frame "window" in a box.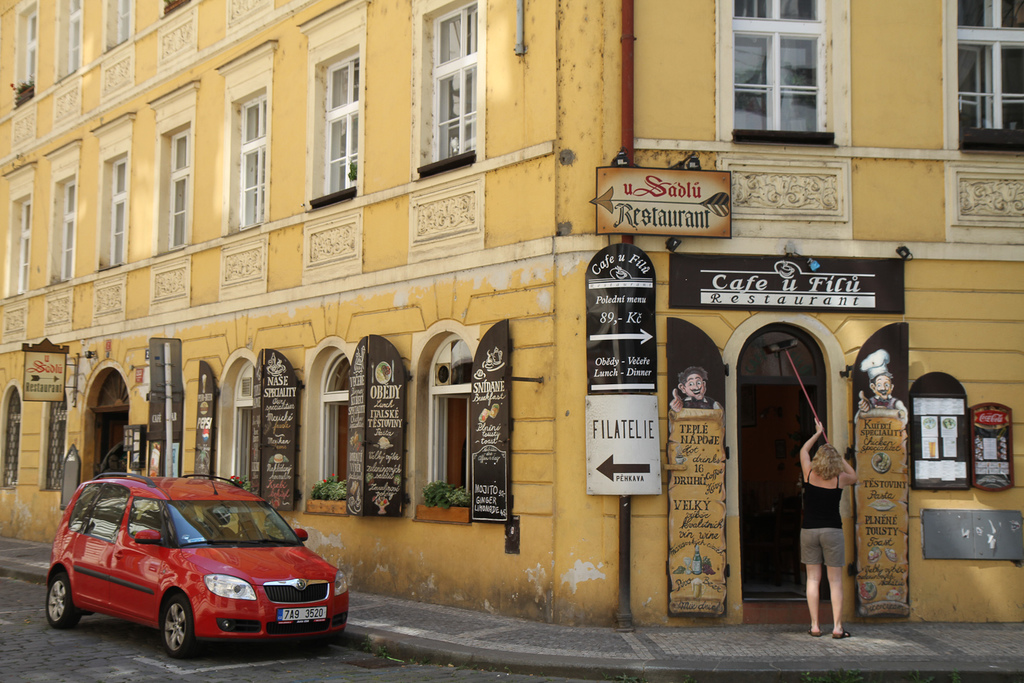
Rect(300, 340, 356, 520).
